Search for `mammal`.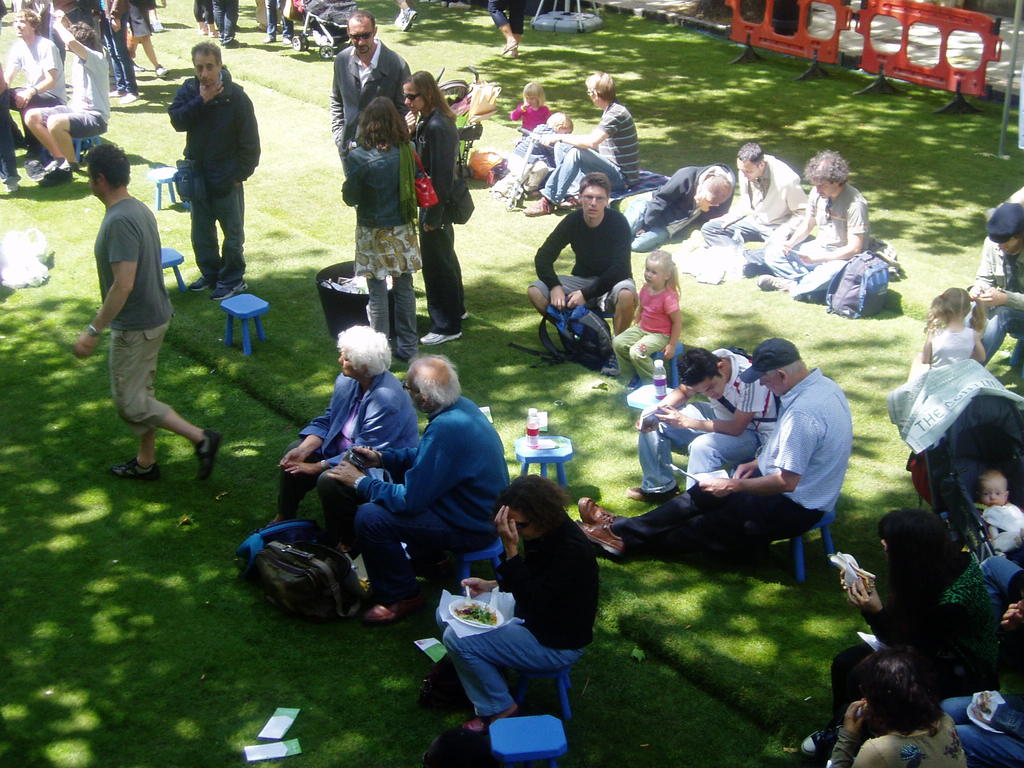
Found at 398,70,459,346.
